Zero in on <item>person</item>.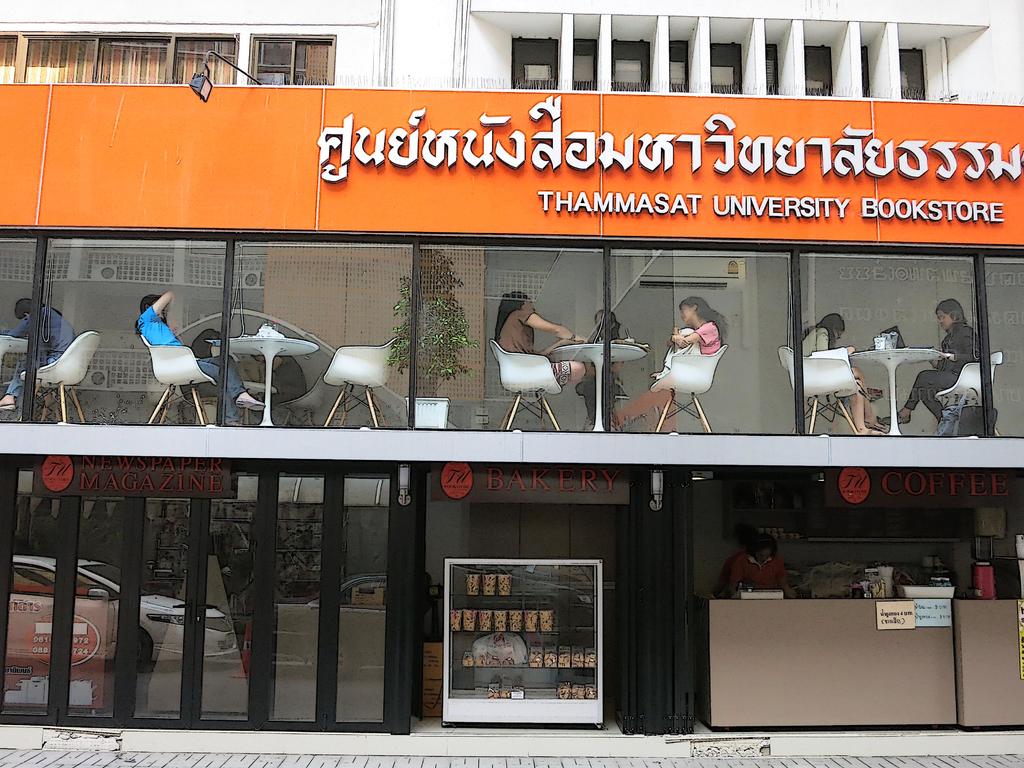
Zeroed in: left=881, top=304, right=980, bottom=426.
